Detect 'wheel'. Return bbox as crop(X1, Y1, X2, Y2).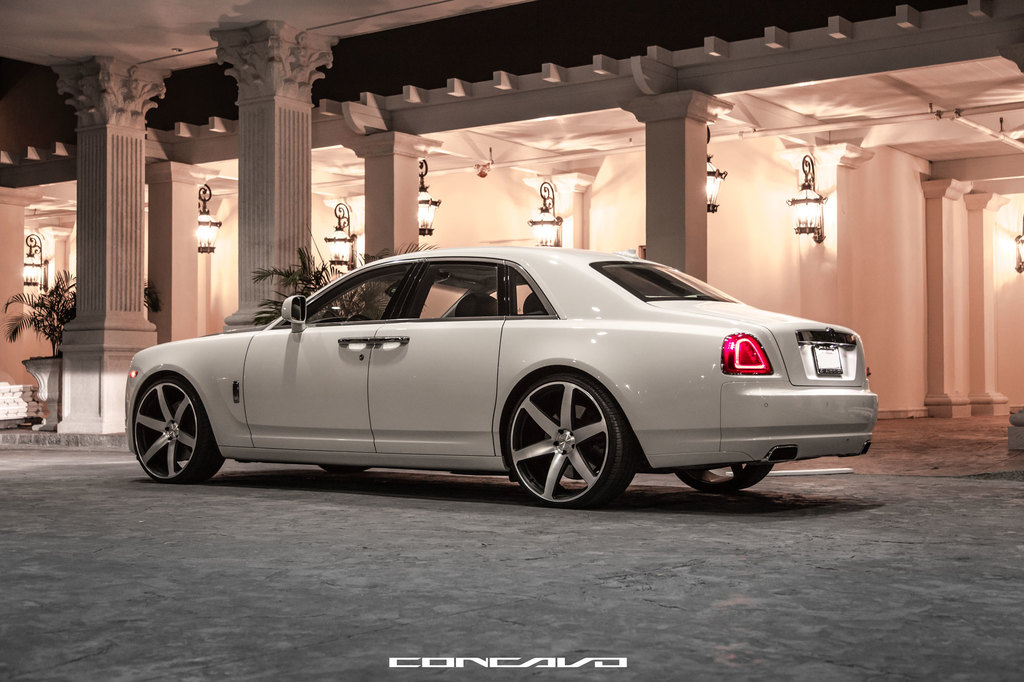
crop(506, 374, 628, 511).
